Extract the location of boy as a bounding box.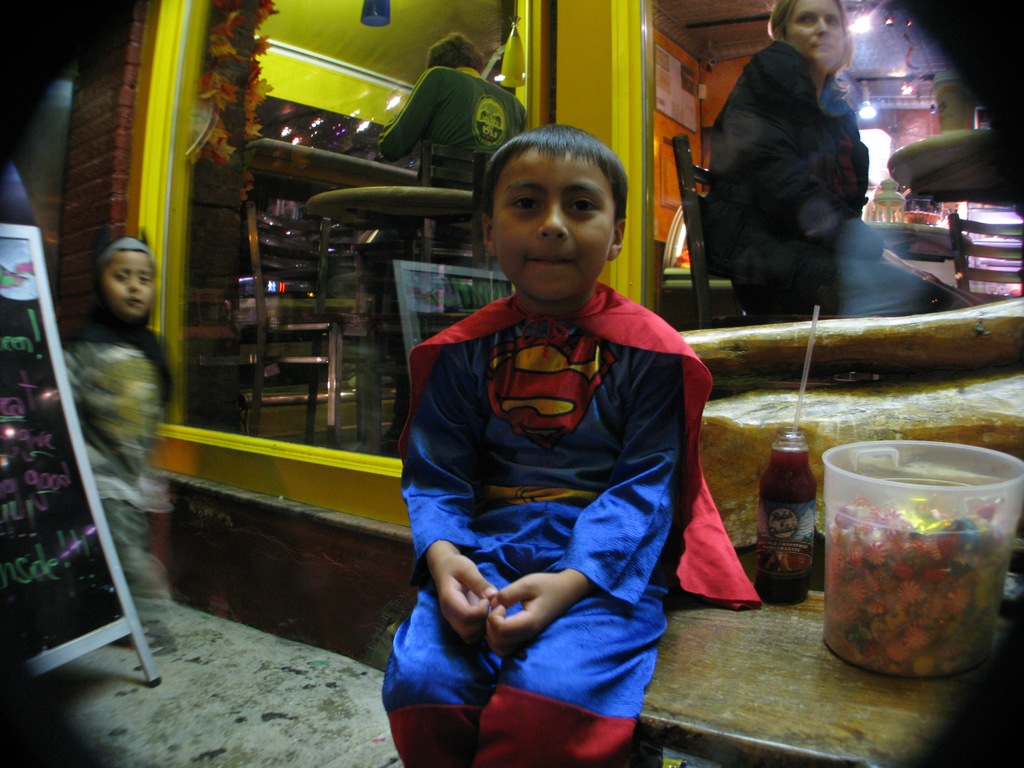
55,237,174,651.
